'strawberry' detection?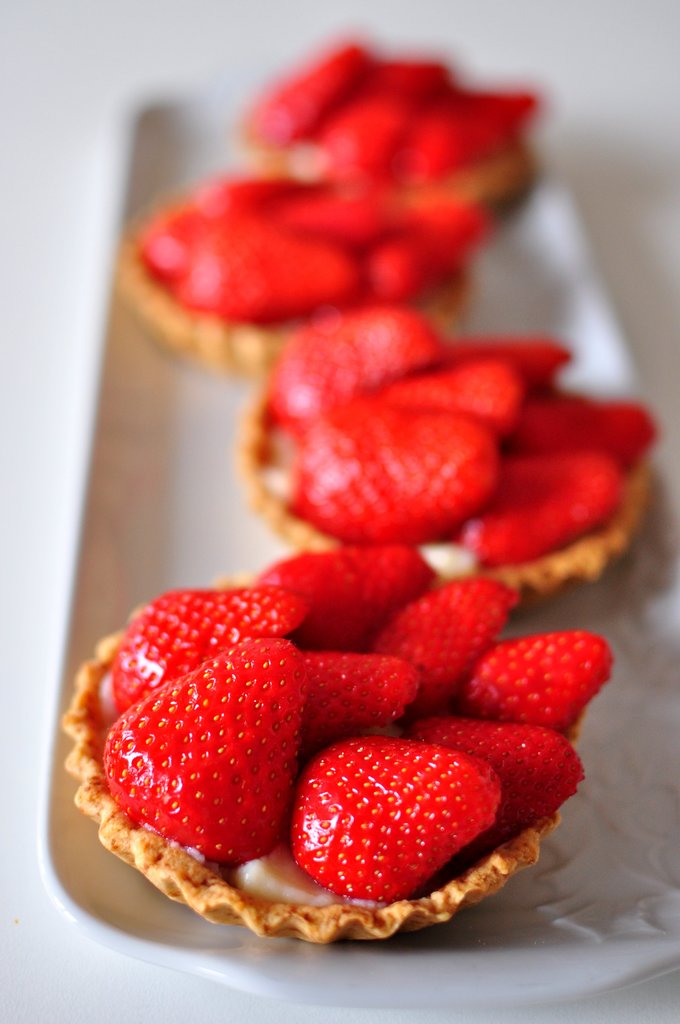
295 645 419 751
